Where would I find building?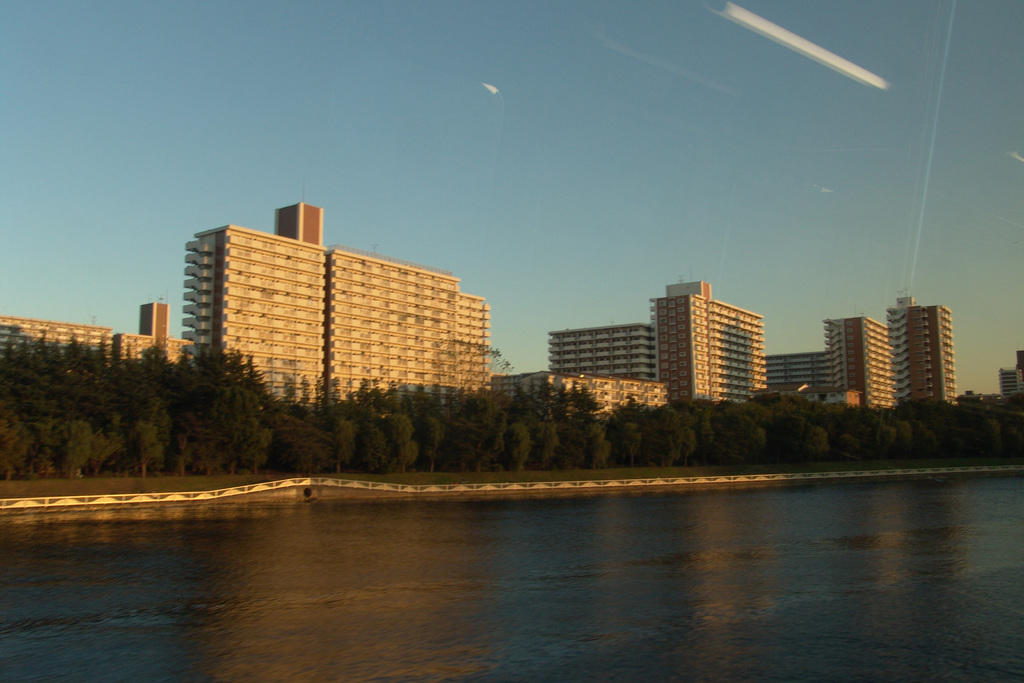
At bbox=[1001, 369, 1023, 394].
